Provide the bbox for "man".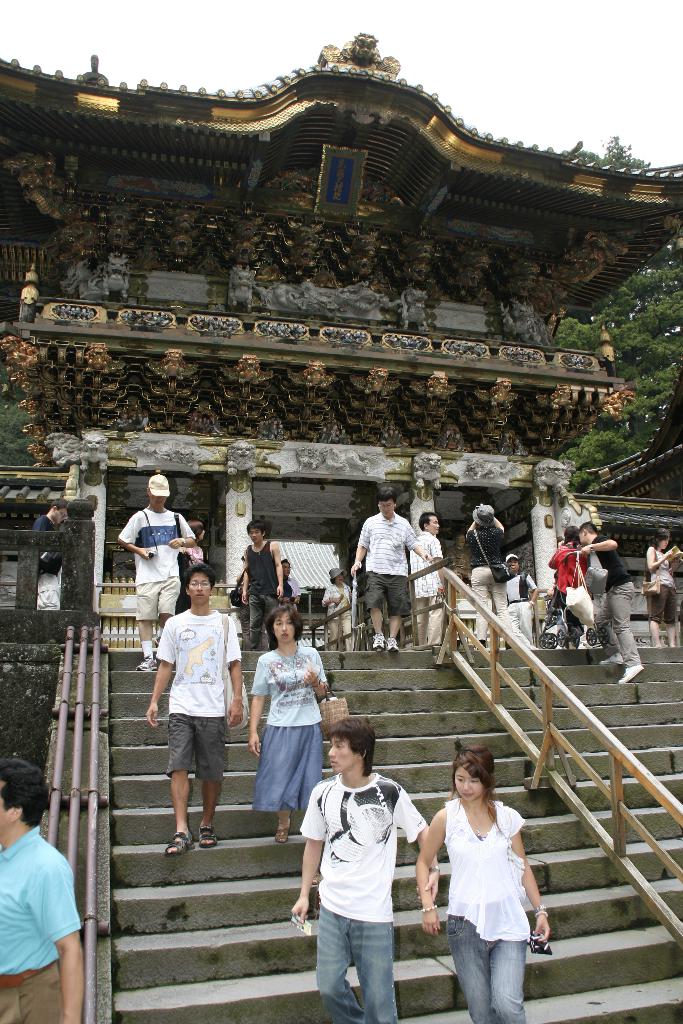
288, 716, 446, 1020.
